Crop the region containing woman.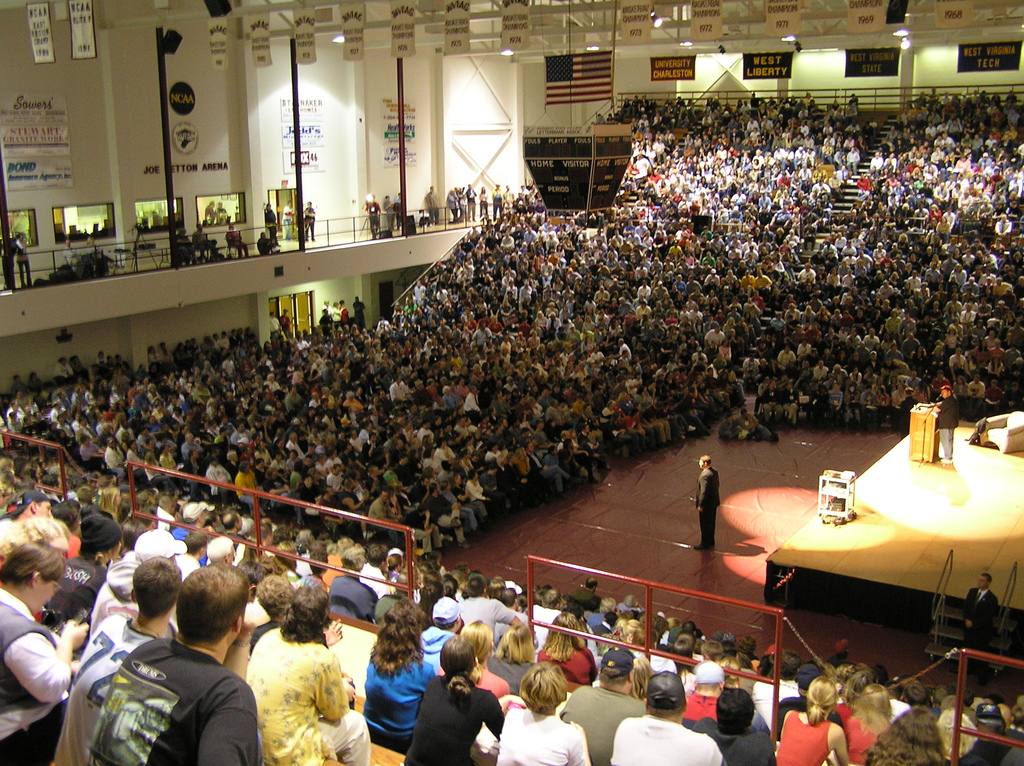
Crop region: (437,619,509,699).
